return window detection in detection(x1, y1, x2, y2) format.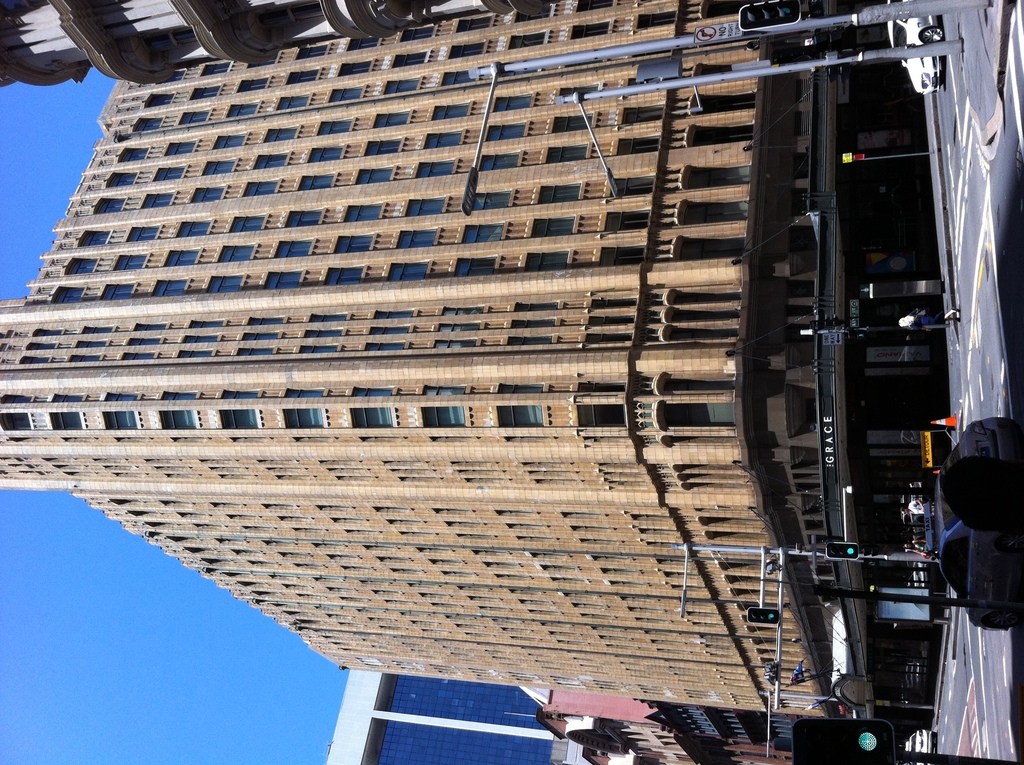
detection(422, 129, 467, 151).
